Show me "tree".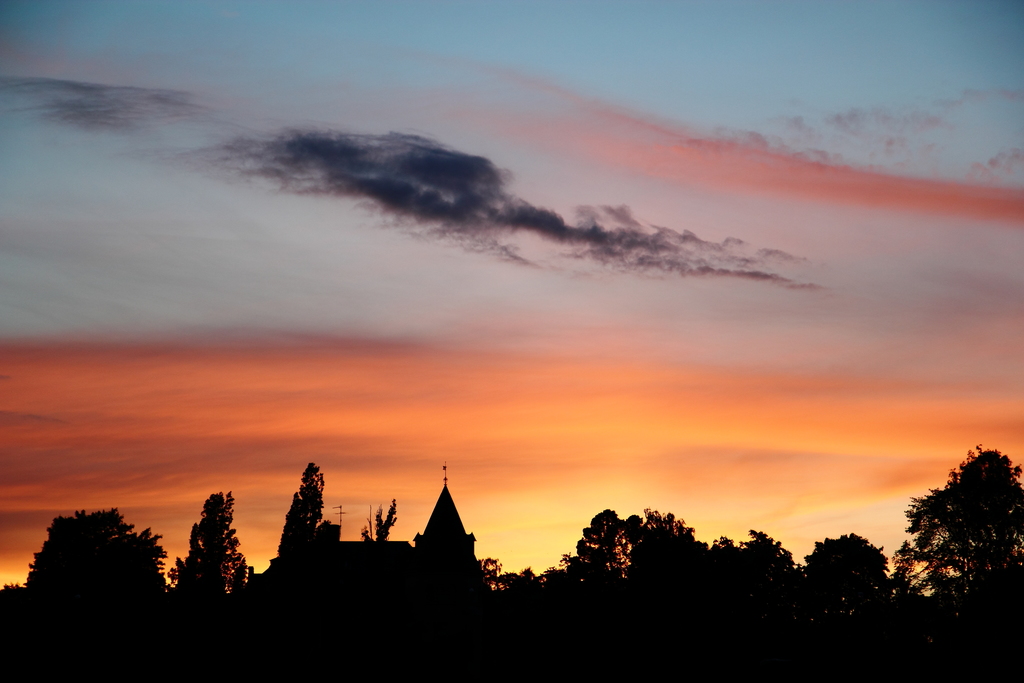
"tree" is here: left=486, top=502, right=707, bottom=599.
